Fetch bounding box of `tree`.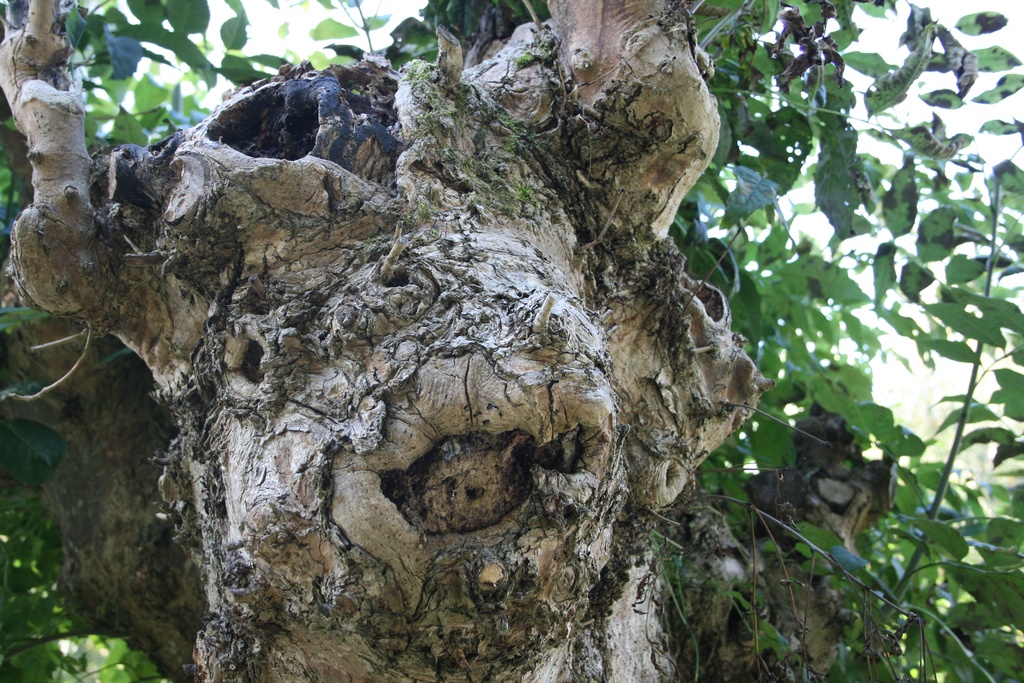
Bbox: region(0, 0, 1023, 682).
